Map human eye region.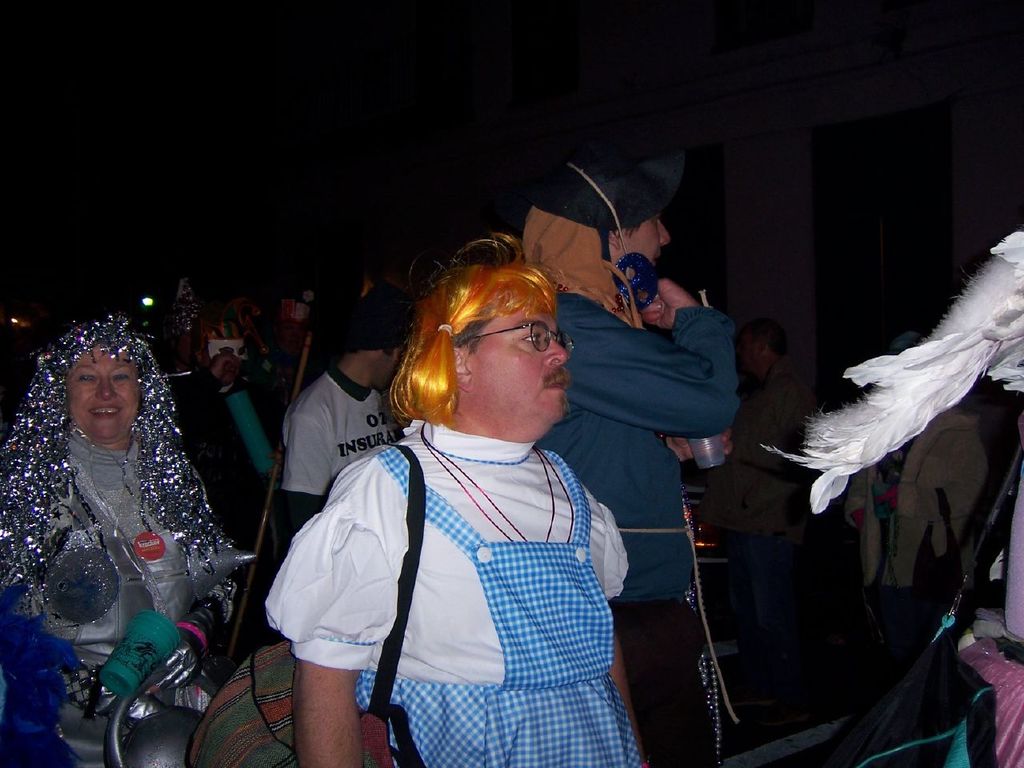
Mapped to 110,374,132,382.
